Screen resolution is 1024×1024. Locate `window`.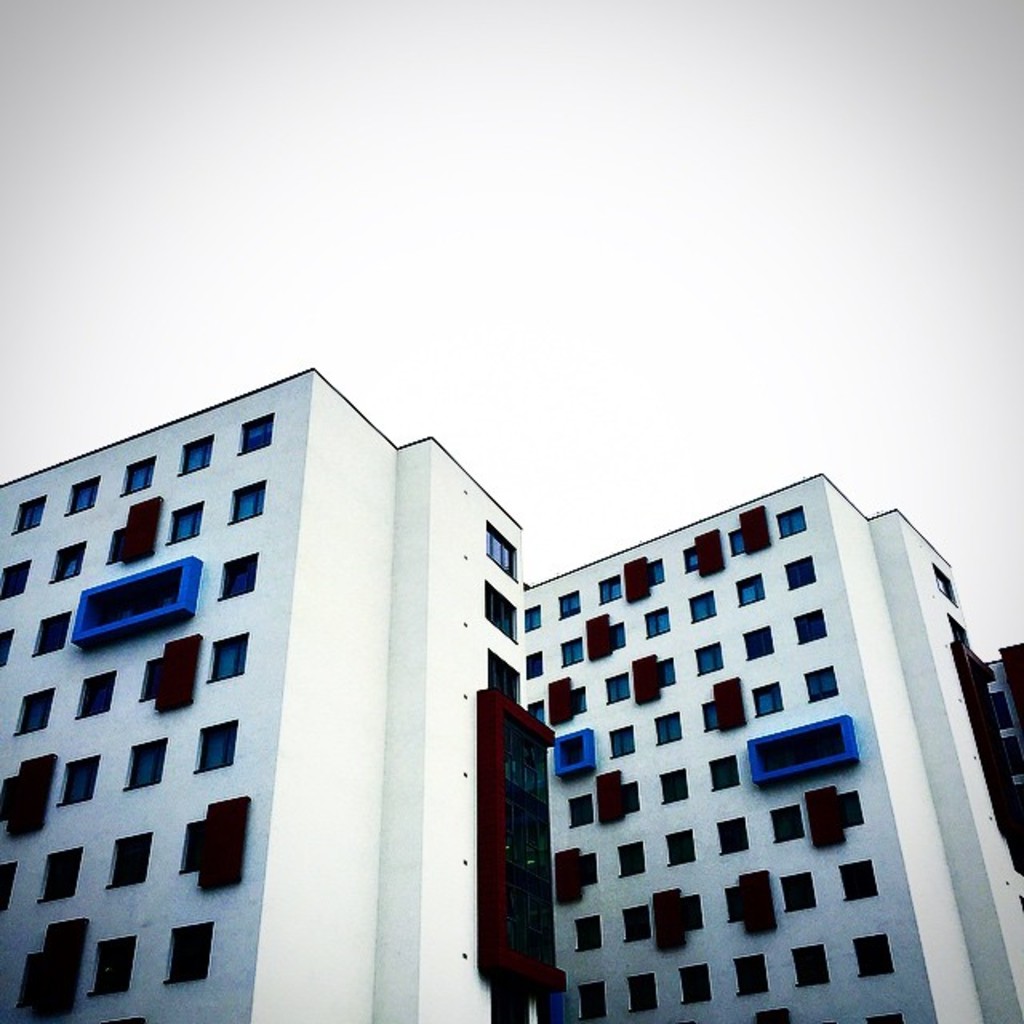
bbox=[622, 782, 638, 813].
